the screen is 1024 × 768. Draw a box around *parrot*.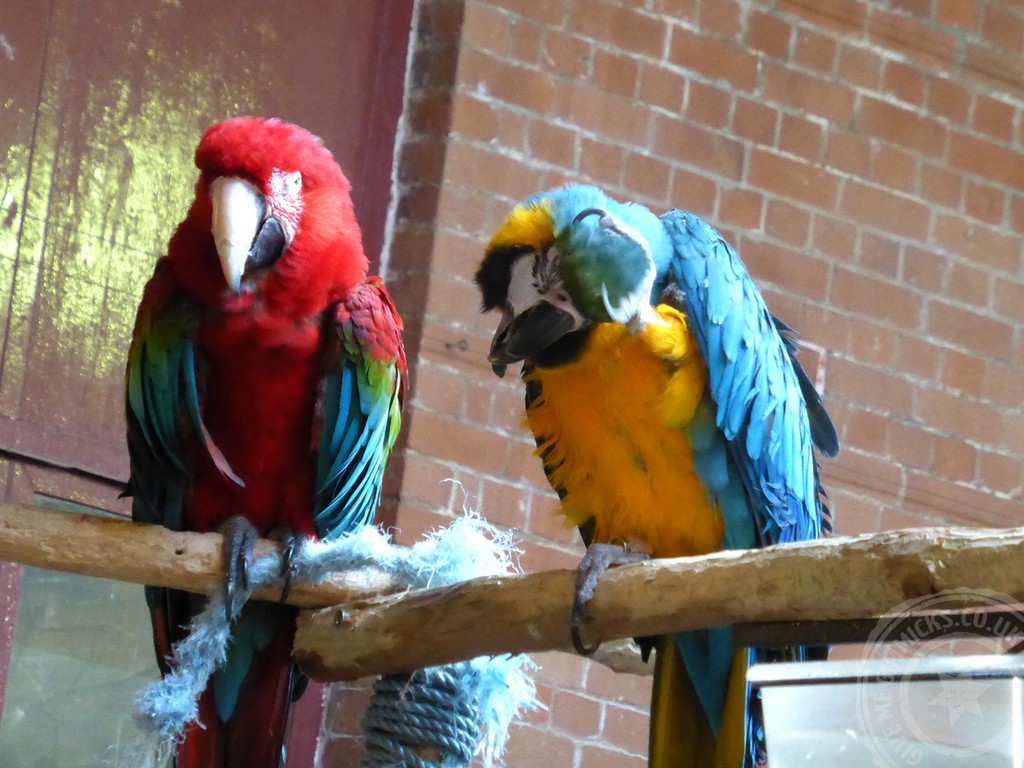
475/184/842/767.
